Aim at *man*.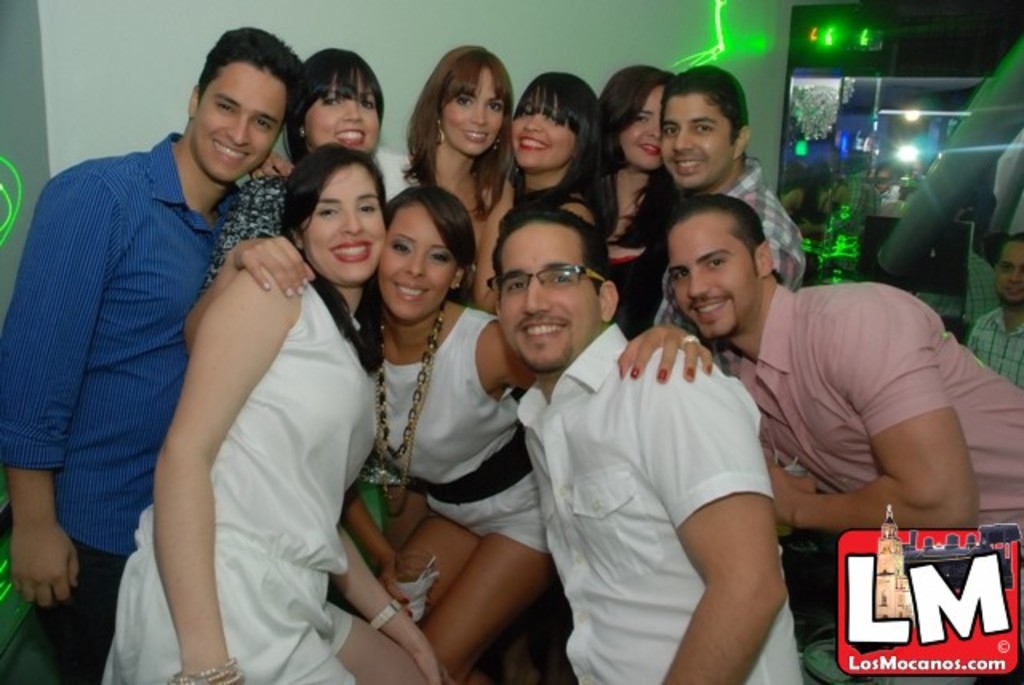
Aimed at [648, 198, 995, 597].
